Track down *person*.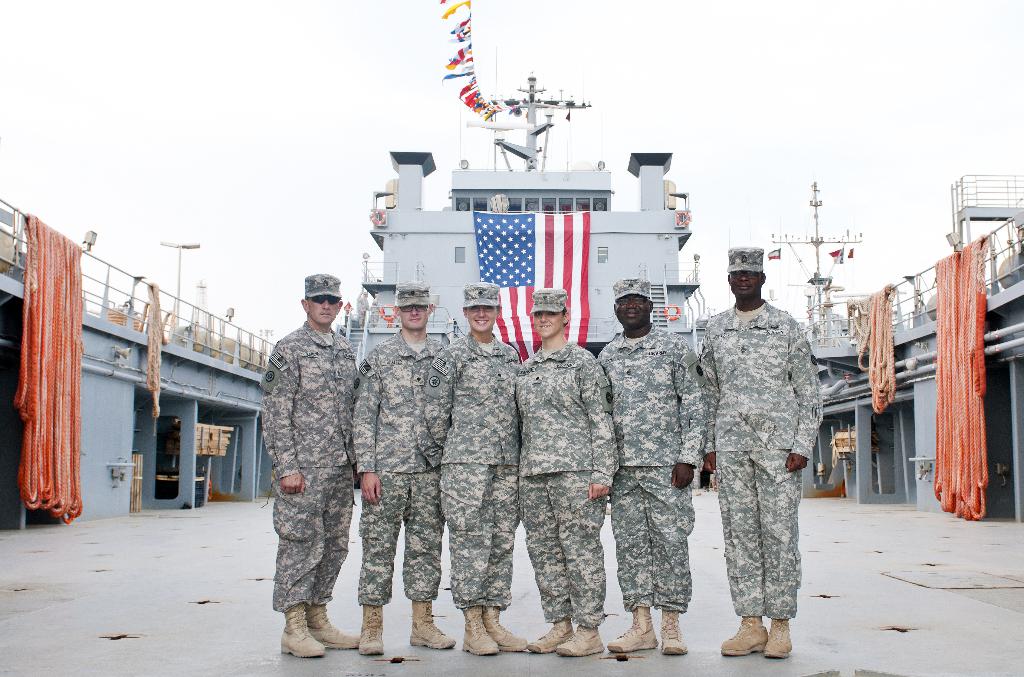
Tracked to {"x1": 509, "y1": 287, "x2": 620, "y2": 660}.
